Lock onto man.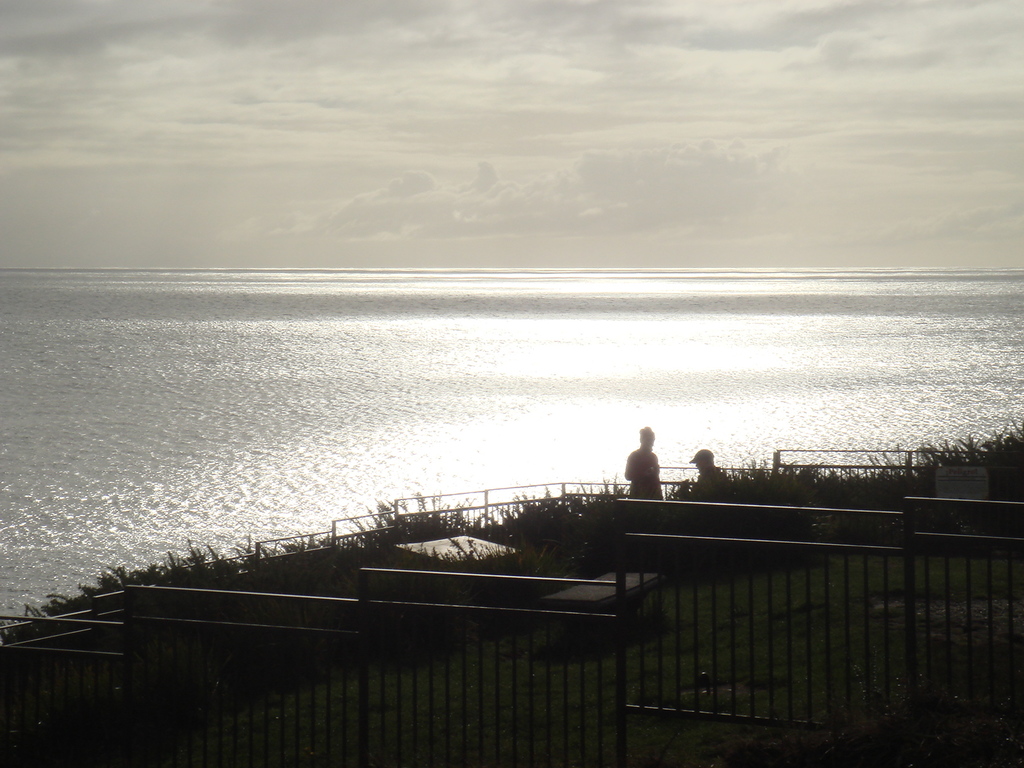
Locked: left=685, top=447, right=726, bottom=491.
